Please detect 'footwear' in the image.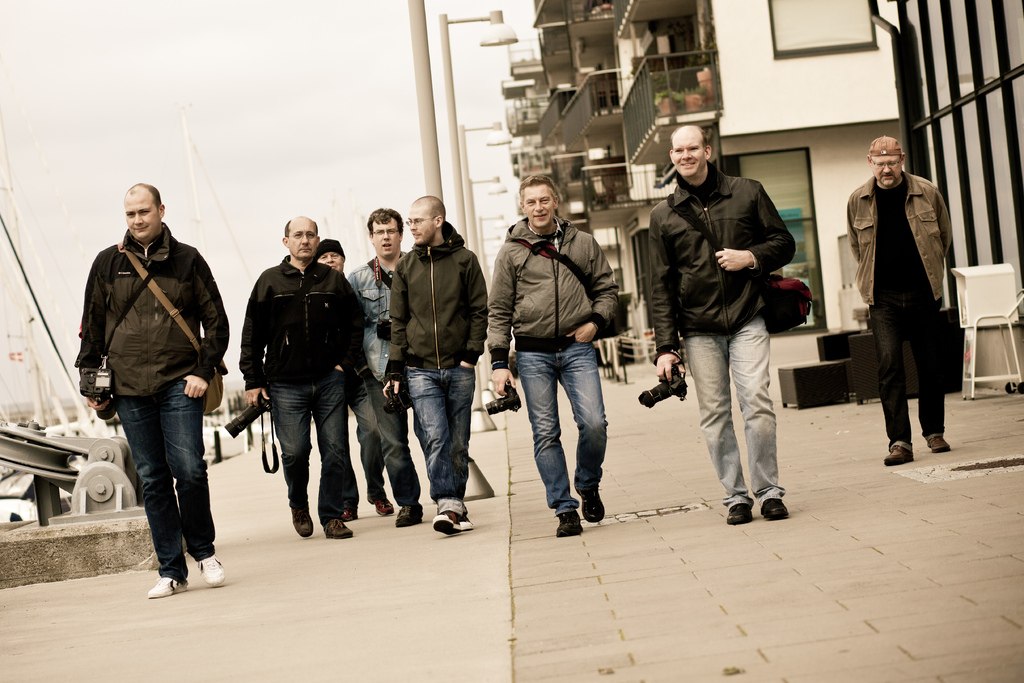
<region>429, 509, 479, 534</region>.
